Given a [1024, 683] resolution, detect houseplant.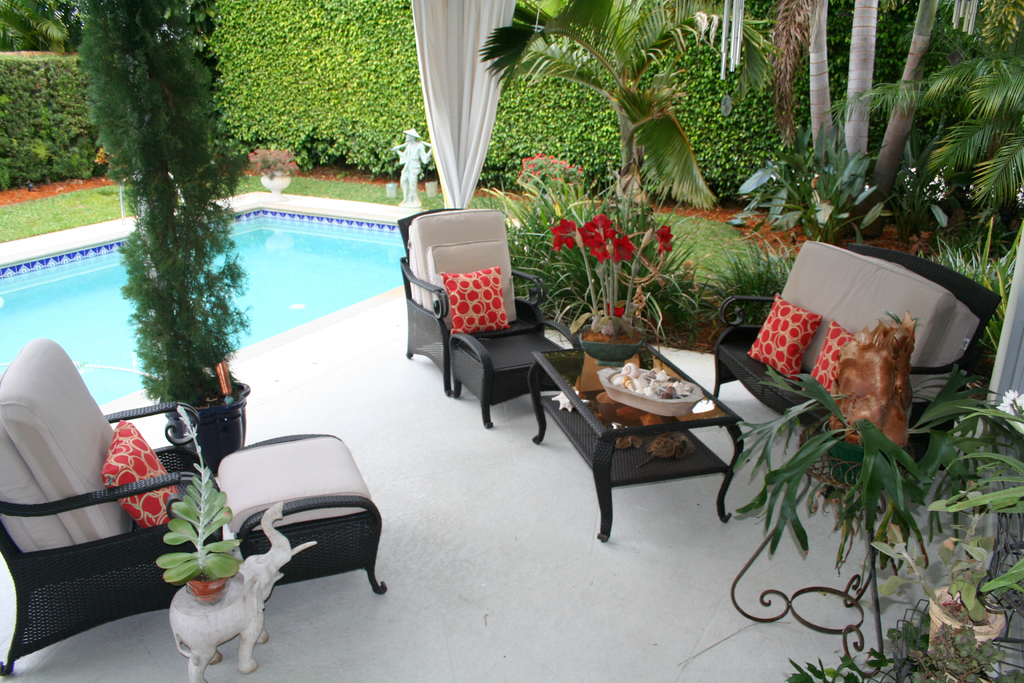
{"x1": 553, "y1": 214, "x2": 666, "y2": 404}.
